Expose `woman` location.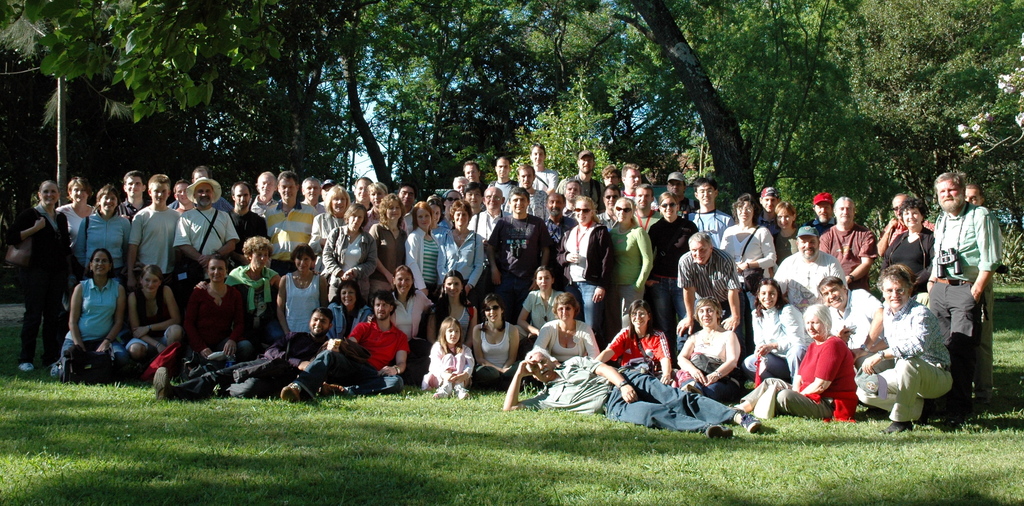
Exposed at {"left": 431, "top": 198, "right": 483, "bottom": 308}.
